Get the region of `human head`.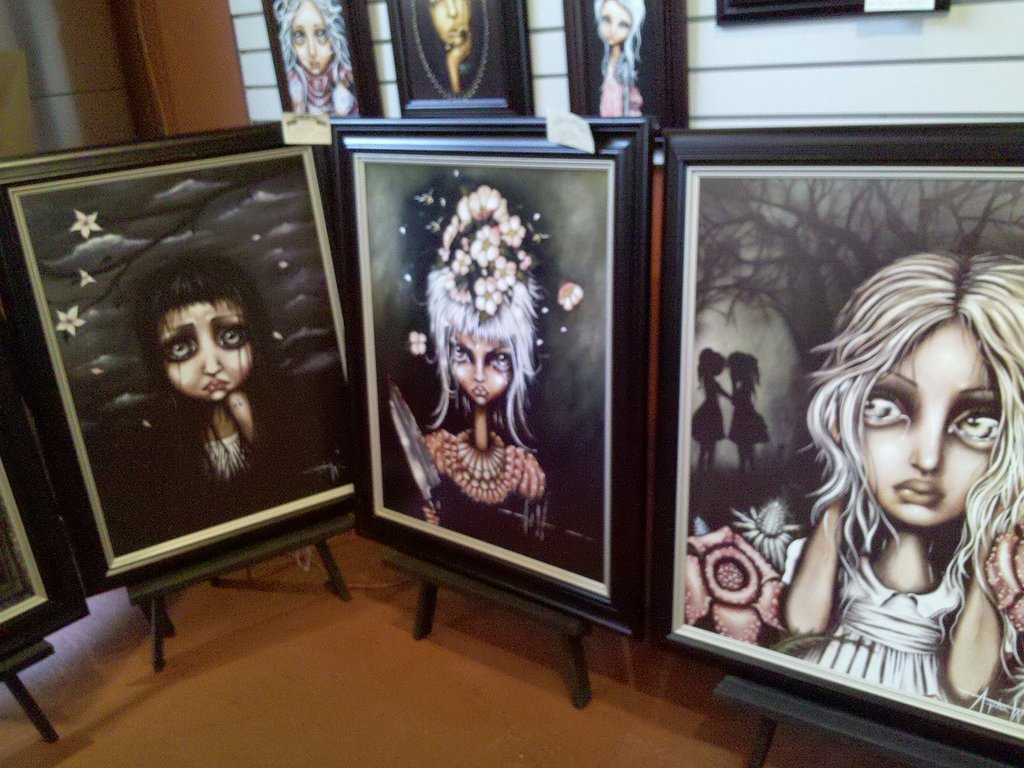
(817,270,1007,554).
